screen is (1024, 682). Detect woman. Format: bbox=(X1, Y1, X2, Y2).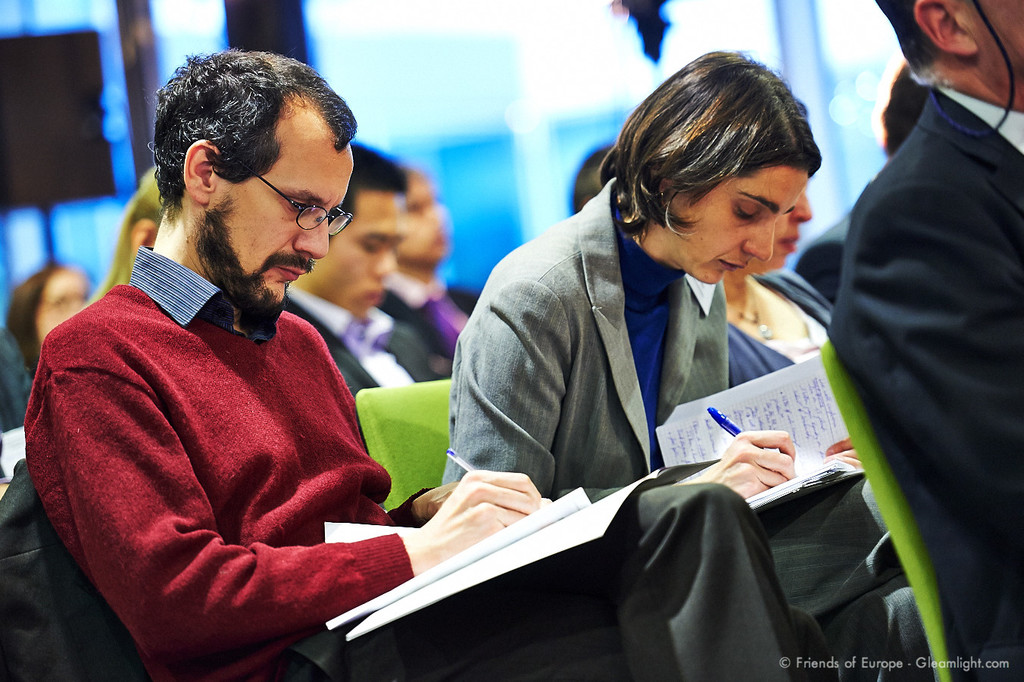
bbox=(723, 190, 844, 386).
